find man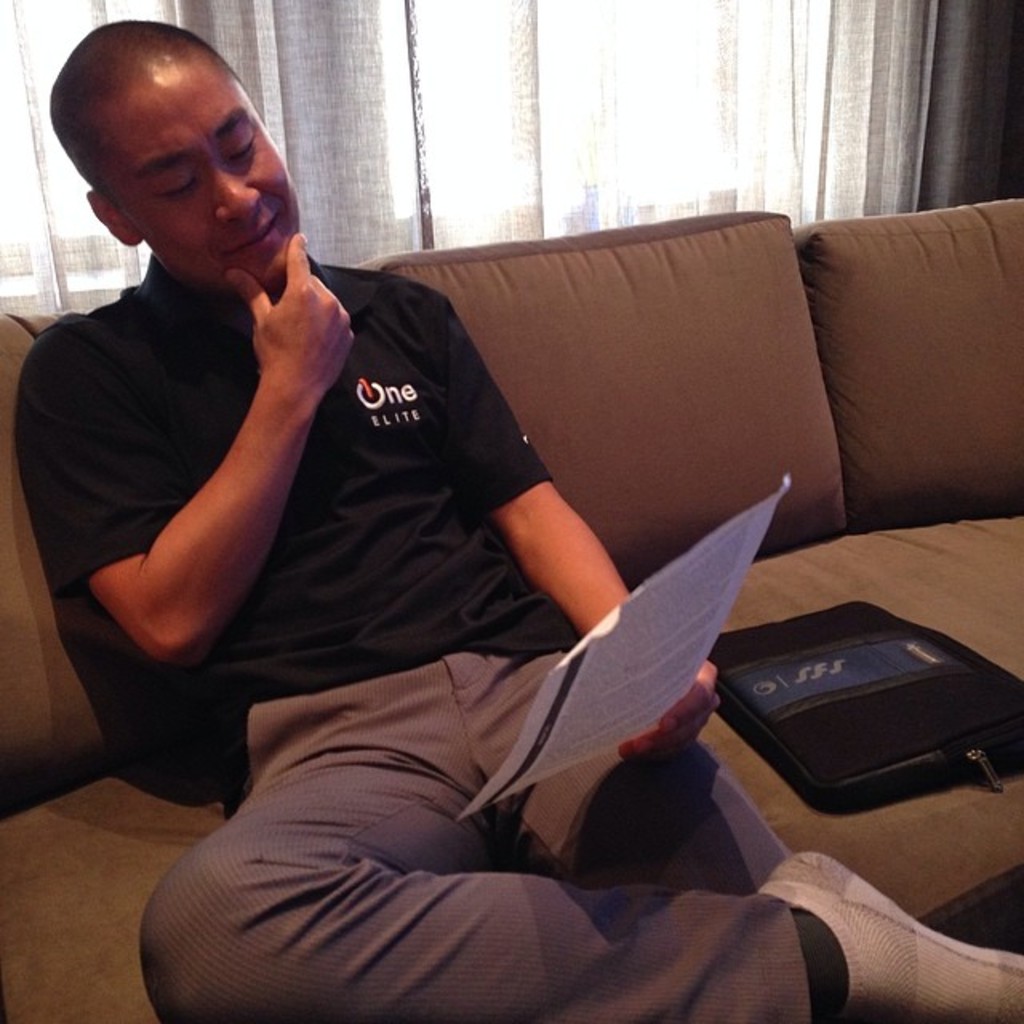
27:58:832:997
